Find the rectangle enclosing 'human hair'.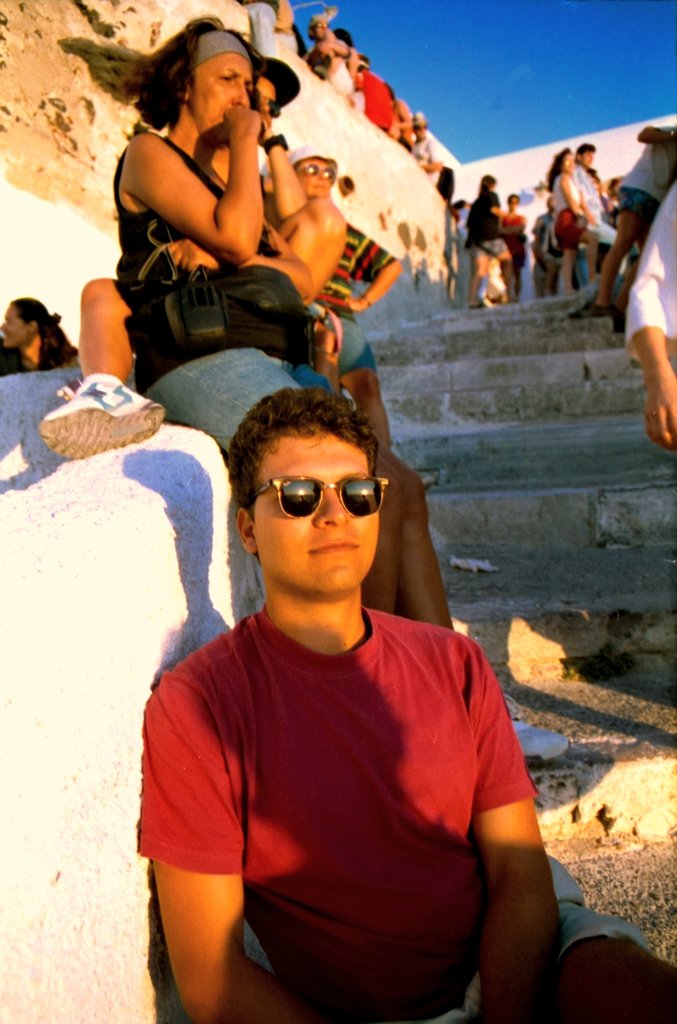
l=478, t=170, r=496, b=196.
